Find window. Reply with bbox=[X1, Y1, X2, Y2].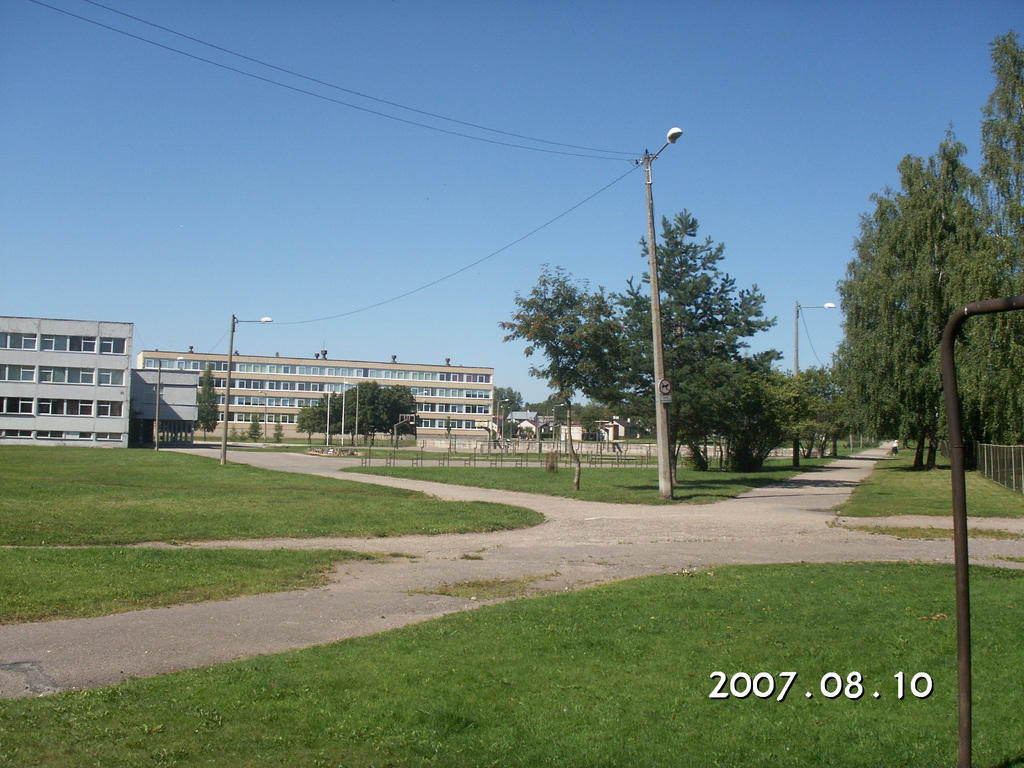
bbox=[16, 397, 32, 412].
